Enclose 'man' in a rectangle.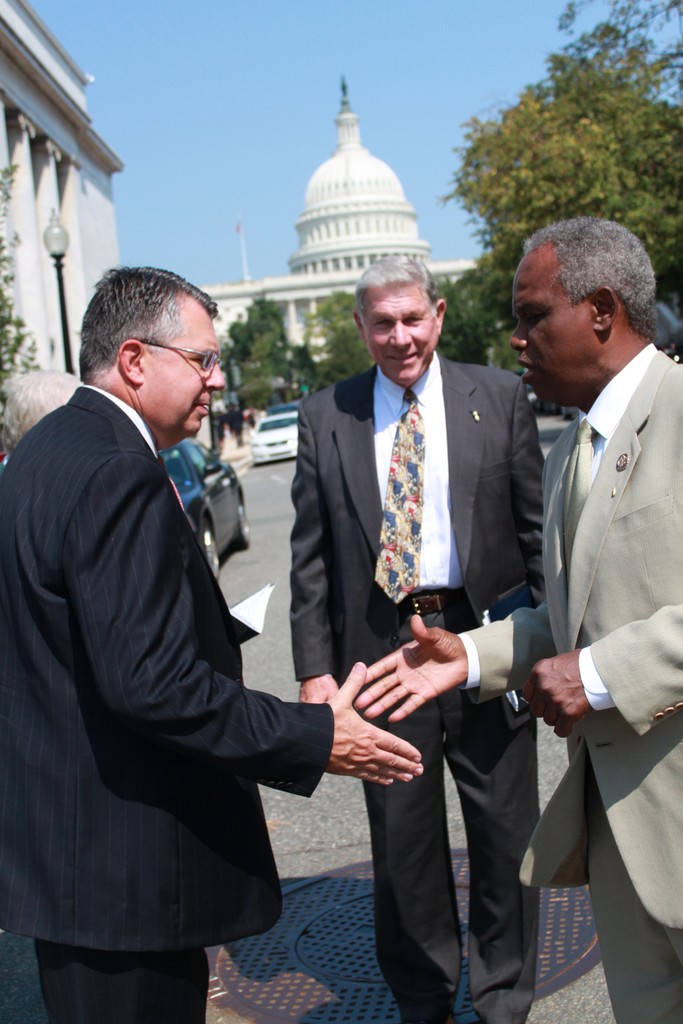
bbox=(286, 257, 554, 1023).
